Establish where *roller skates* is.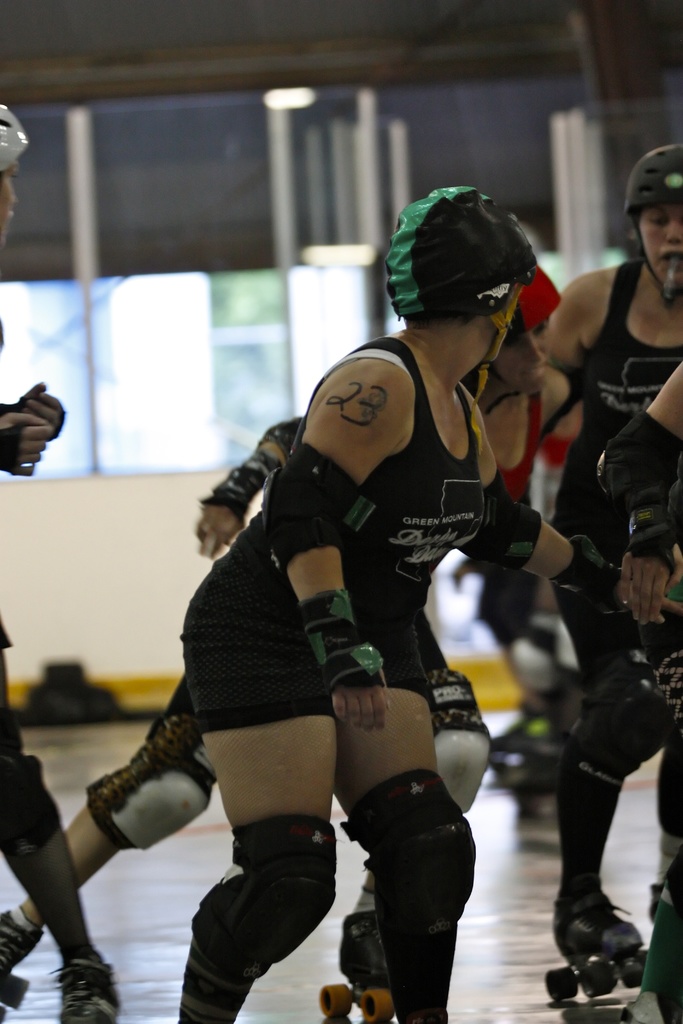
Established at 541, 888, 647, 1000.
